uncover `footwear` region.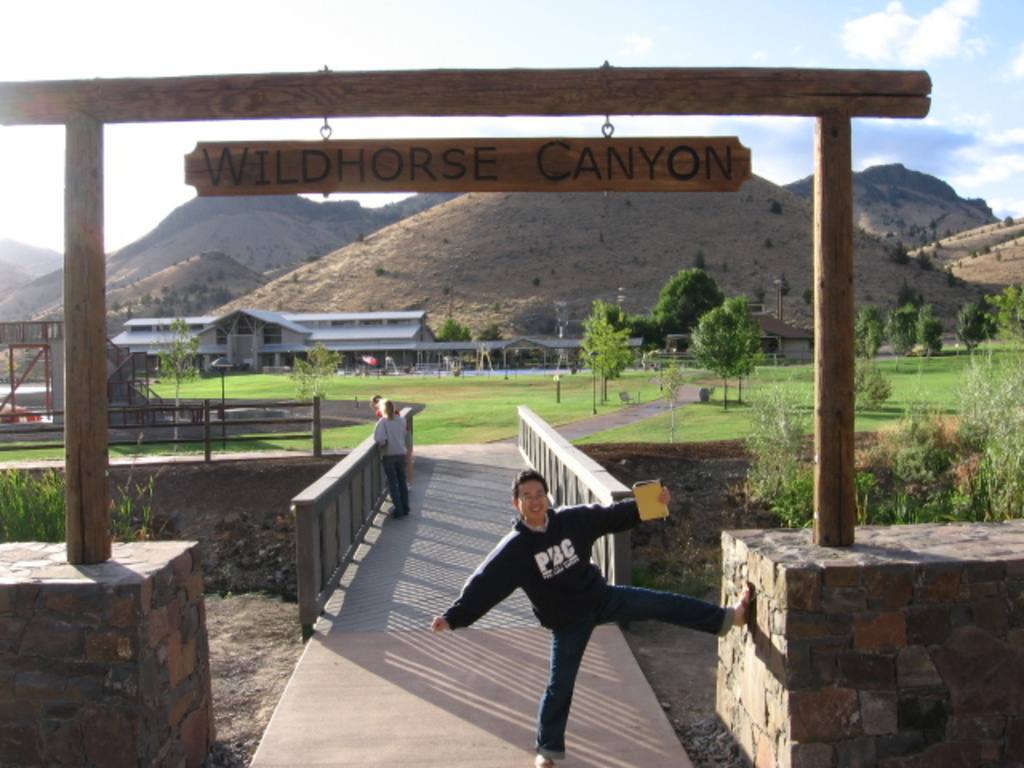
Uncovered: region(530, 755, 557, 766).
